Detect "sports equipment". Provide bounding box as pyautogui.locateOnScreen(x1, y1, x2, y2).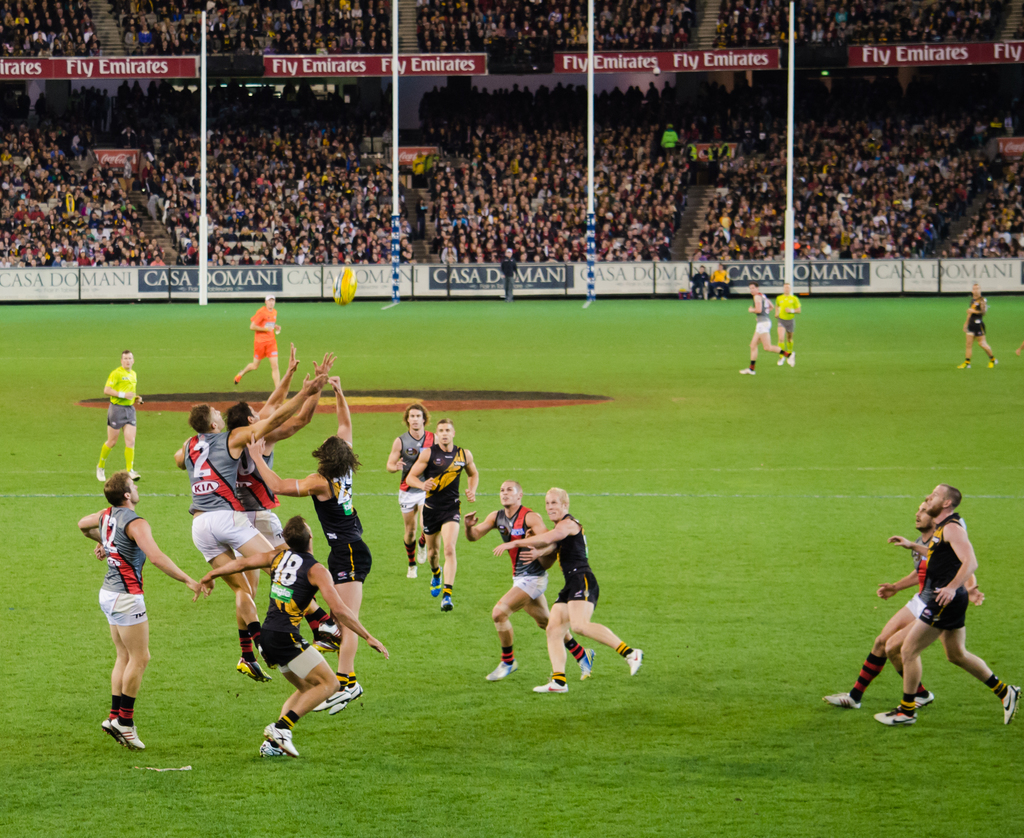
pyautogui.locateOnScreen(622, 636, 645, 673).
